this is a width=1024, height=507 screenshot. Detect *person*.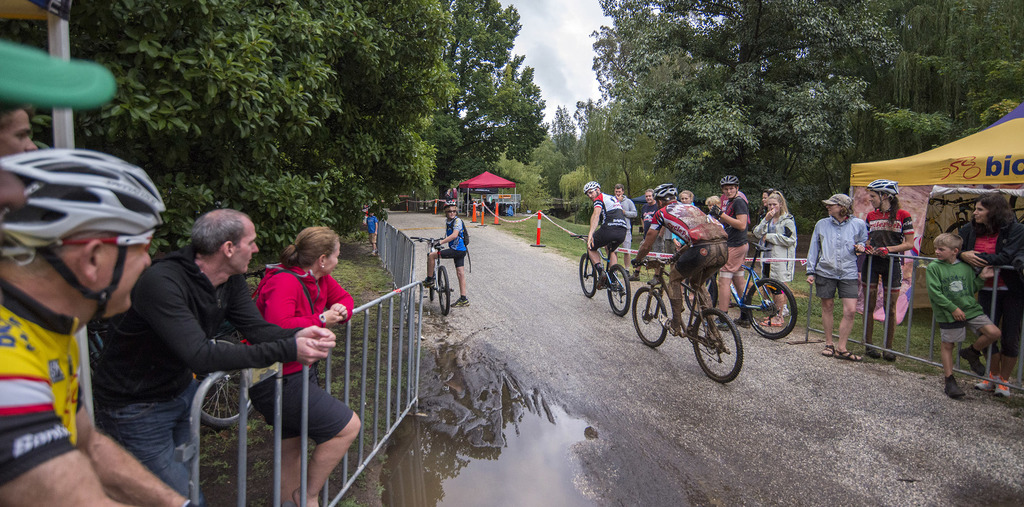
(left=234, top=221, right=365, bottom=506).
